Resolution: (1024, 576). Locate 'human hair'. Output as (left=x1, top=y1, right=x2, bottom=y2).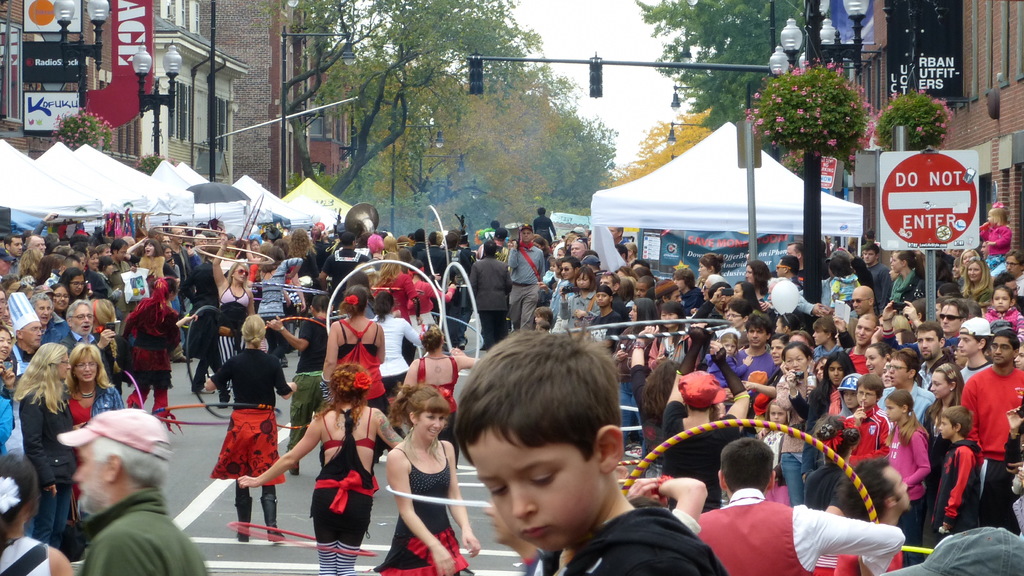
(left=943, top=405, right=975, bottom=439).
